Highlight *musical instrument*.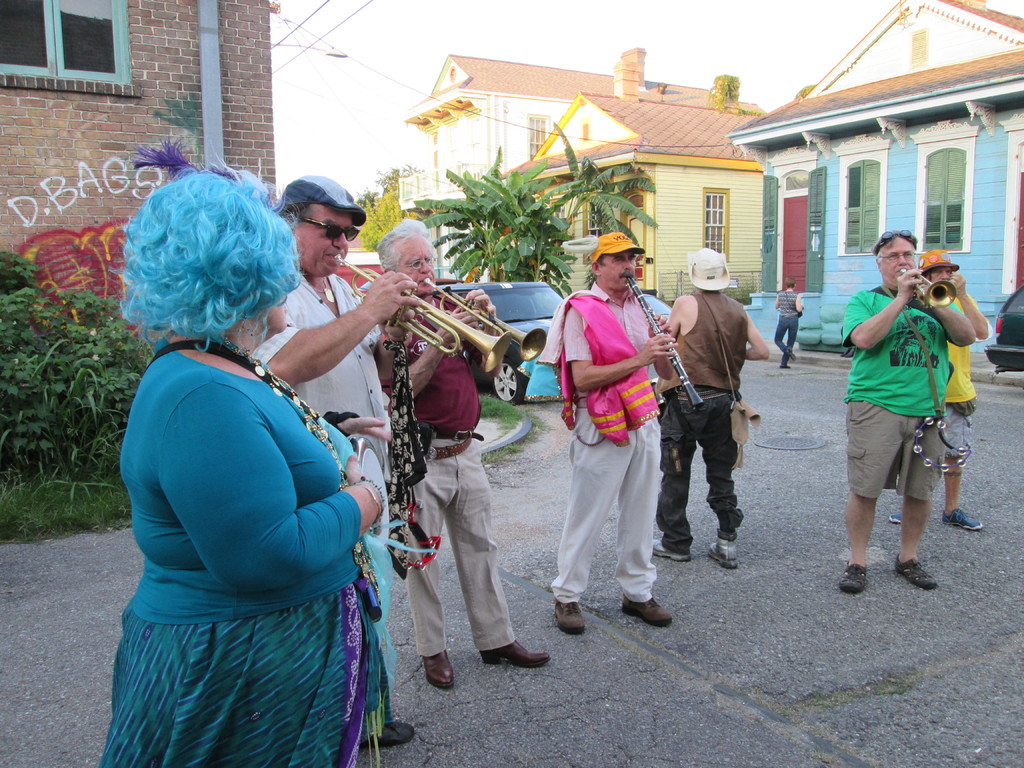
Highlighted region: (346,437,397,557).
